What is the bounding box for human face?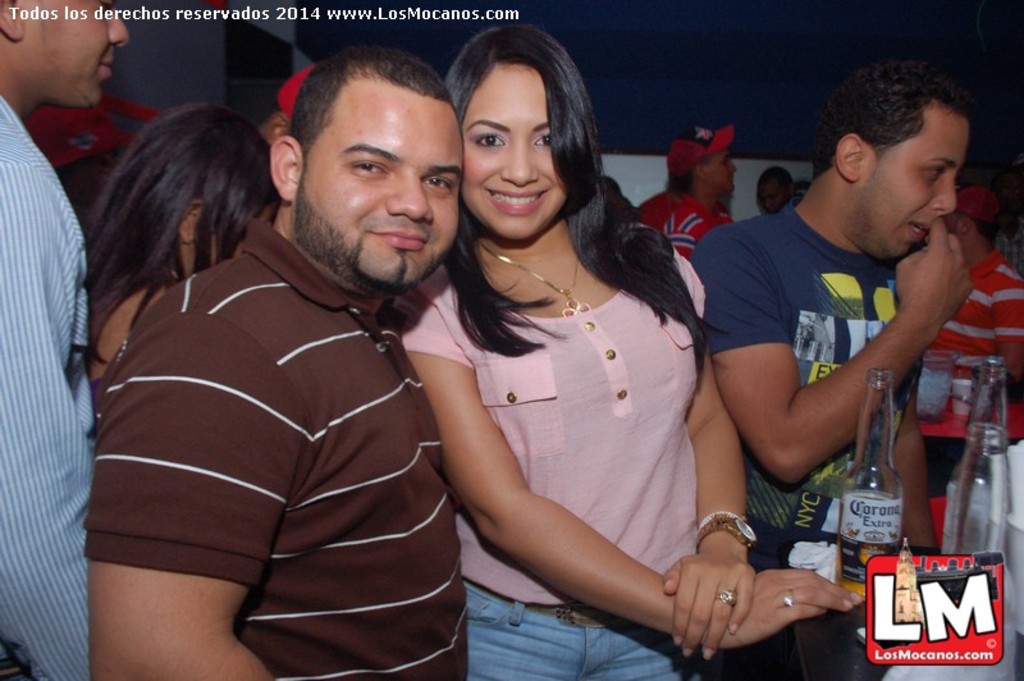
l=463, t=65, r=580, b=250.
